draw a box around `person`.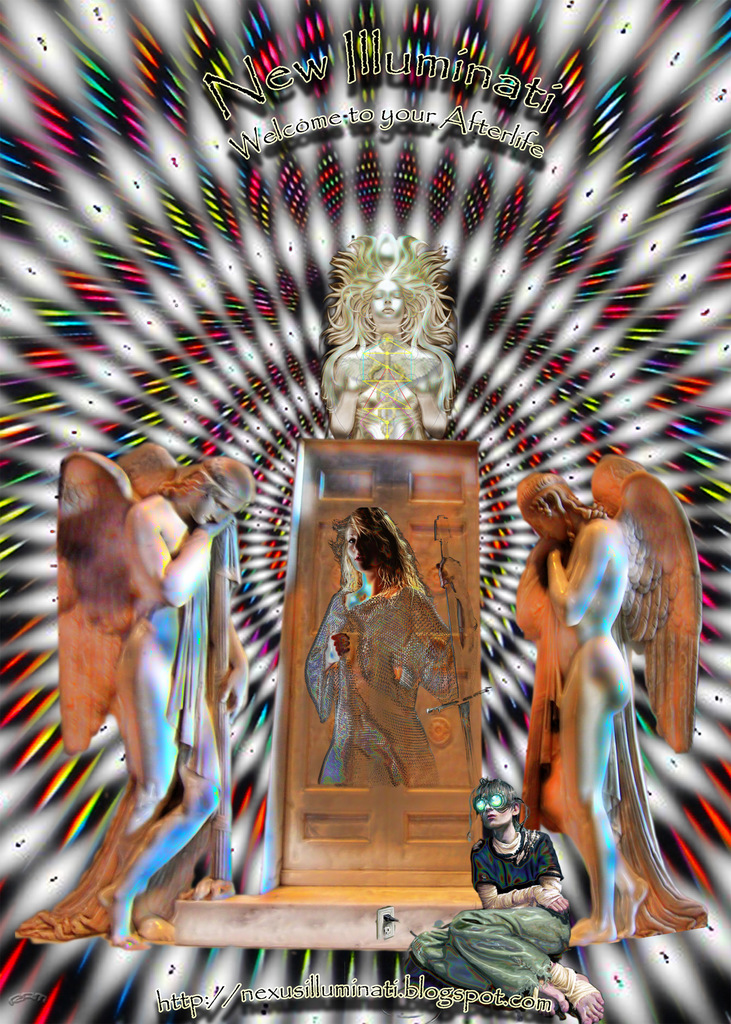
[412, 790, 600, 1009].
